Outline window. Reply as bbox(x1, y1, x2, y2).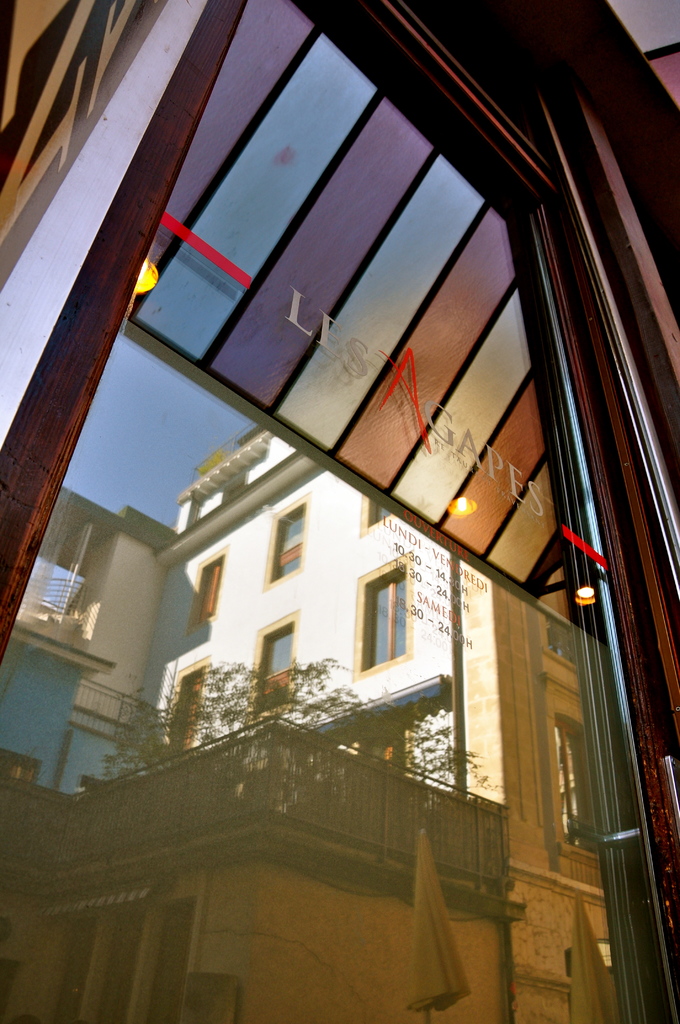
bbox(187, 557, 222, 627).
